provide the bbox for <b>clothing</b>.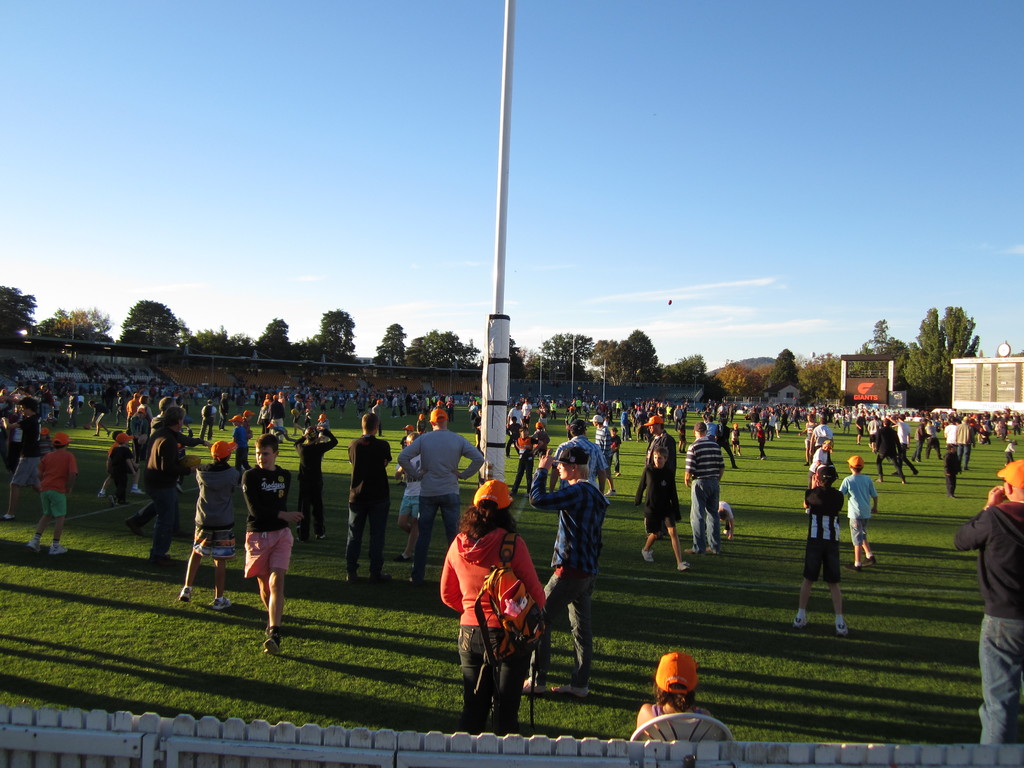
(left=897, top=420, right=918, bottom=468).
